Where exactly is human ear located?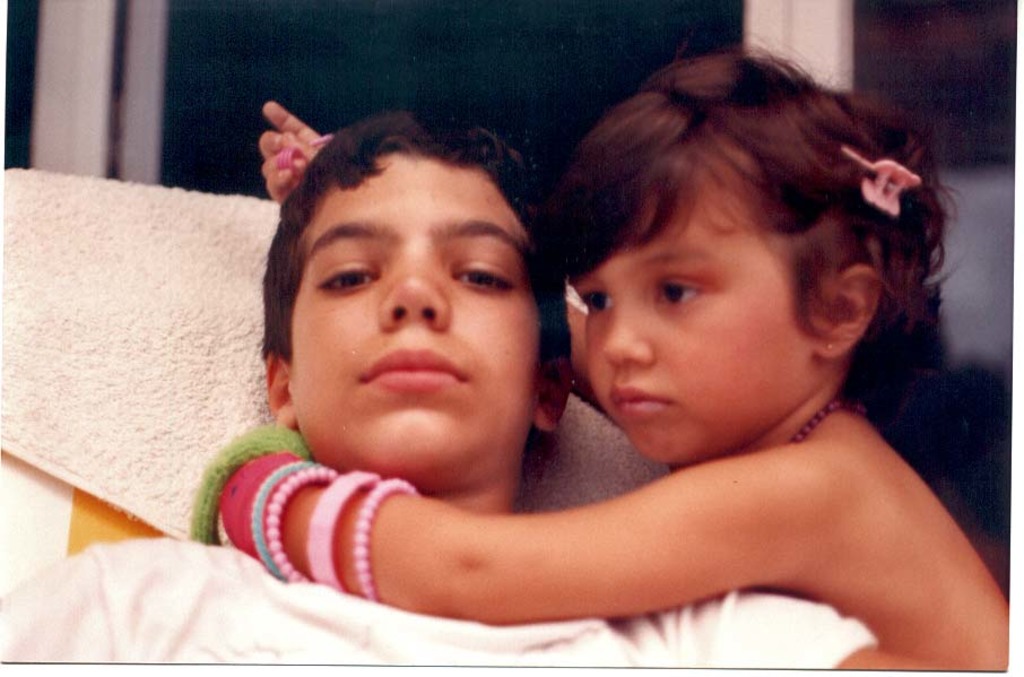
Its bounding box is (815,268,879,357).
